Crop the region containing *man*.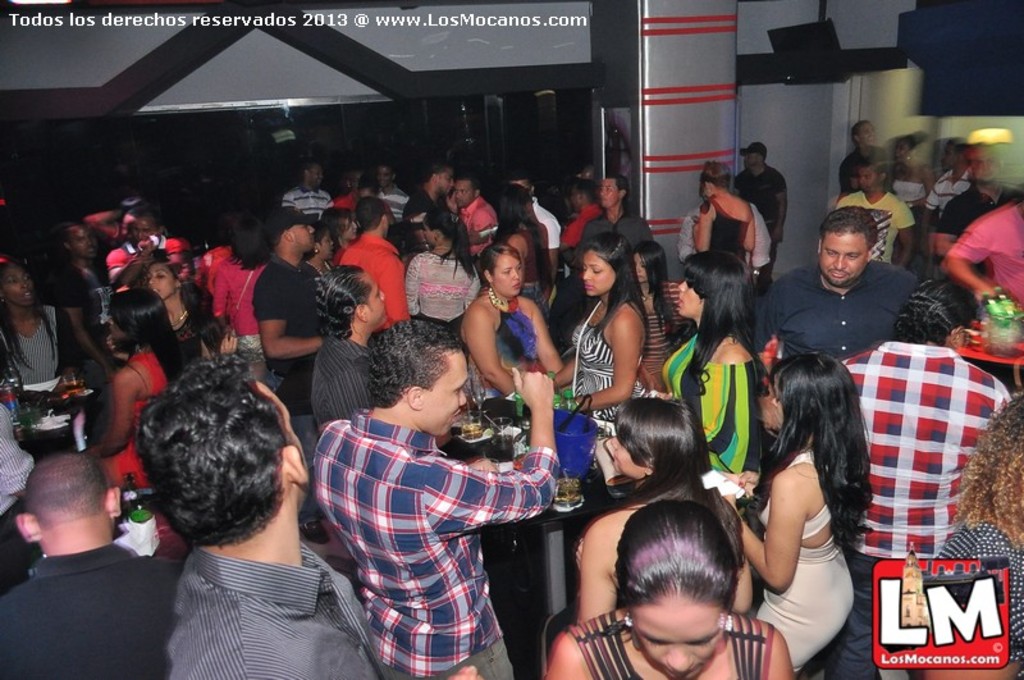
Crop region: detection(832, 278, 1014, 679).
